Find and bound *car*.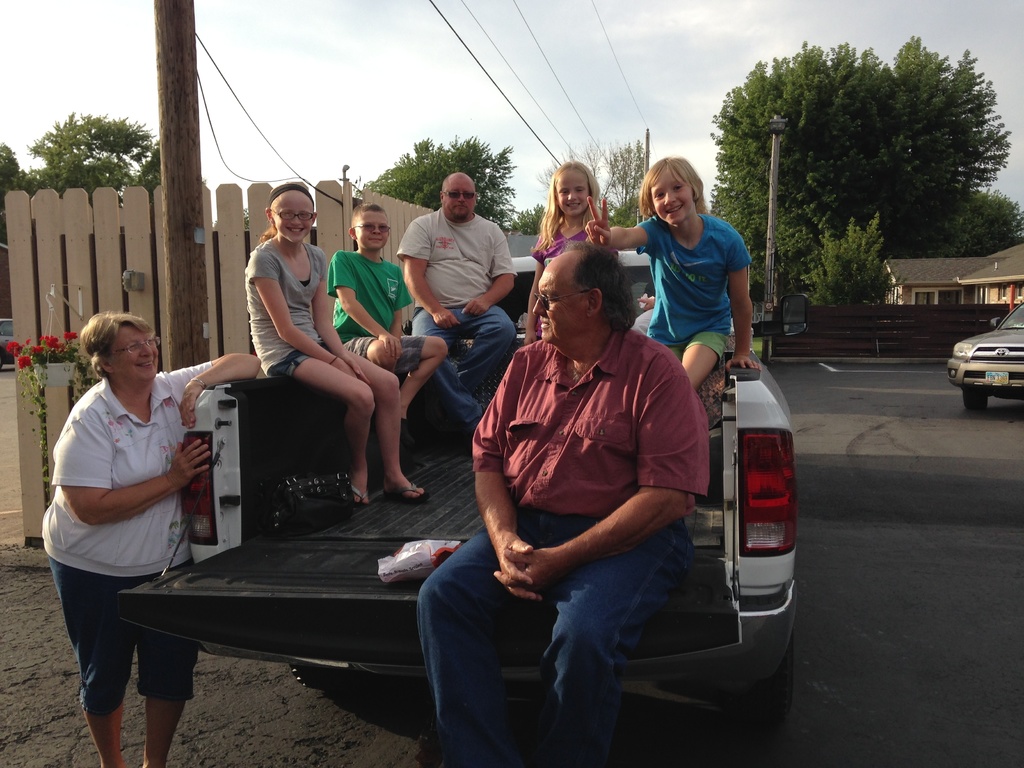
Bound: locate(948, 301, 1023, 407).
